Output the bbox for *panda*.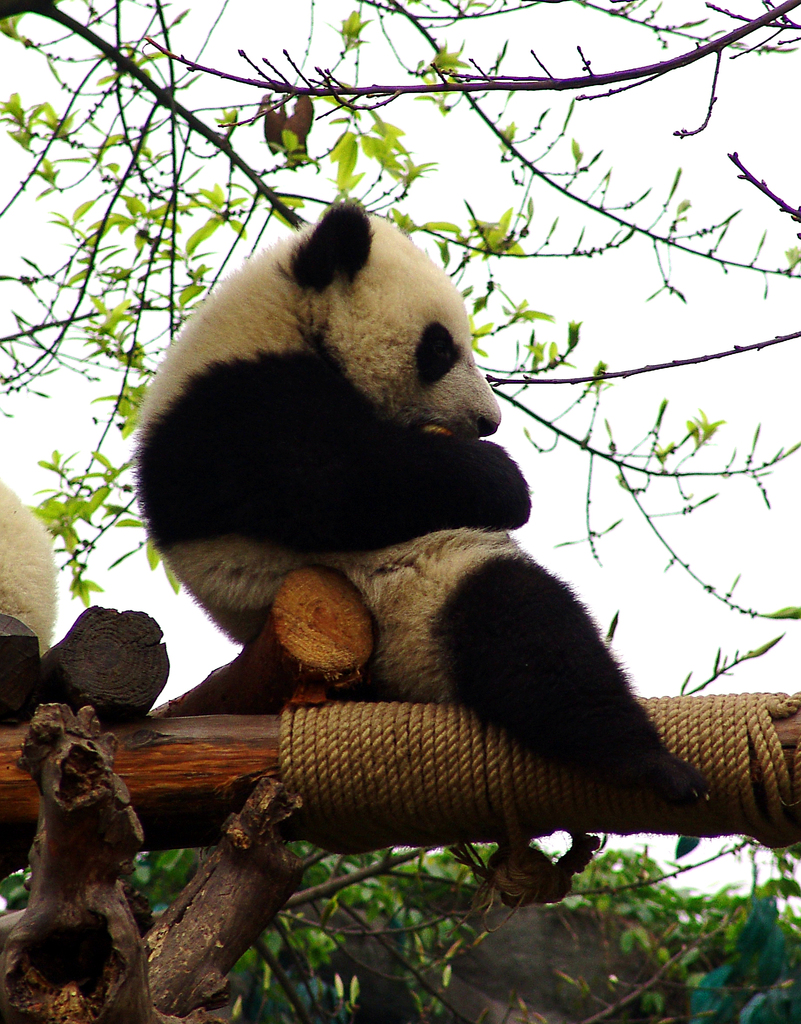
detection(0, 481, 55, 659).
